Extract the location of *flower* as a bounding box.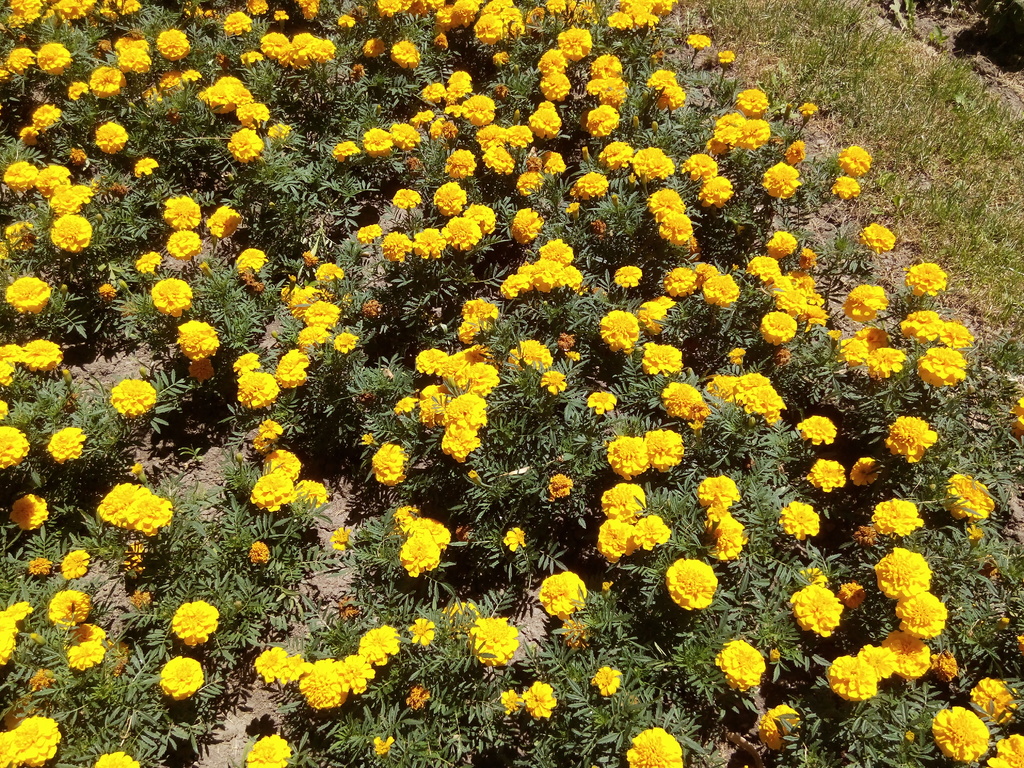
x1=456 y1=295 x2=495 y2=346.
